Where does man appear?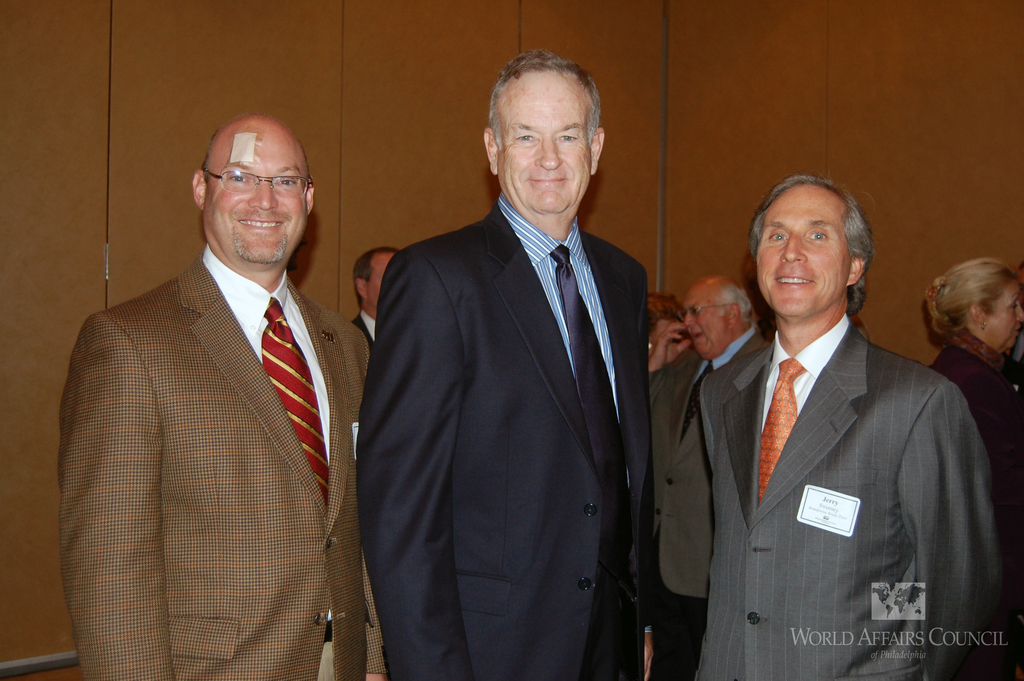
Appears at box(681, 163, 995, 671).
